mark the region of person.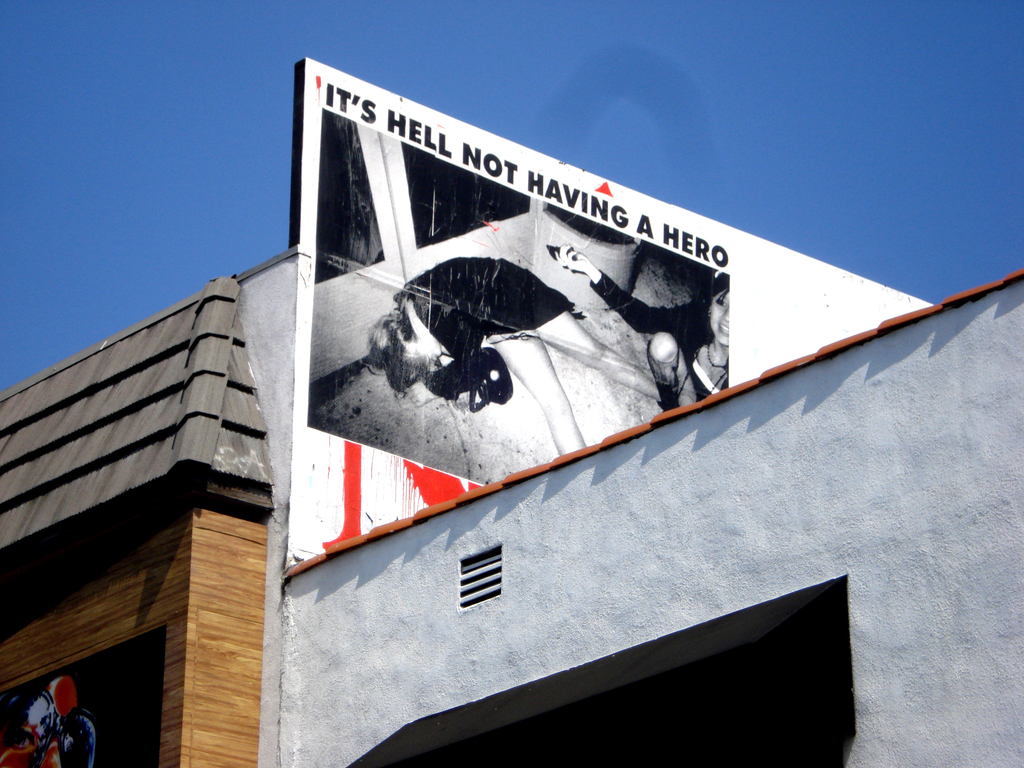
Region: <box>558,255,724,394</box>.
